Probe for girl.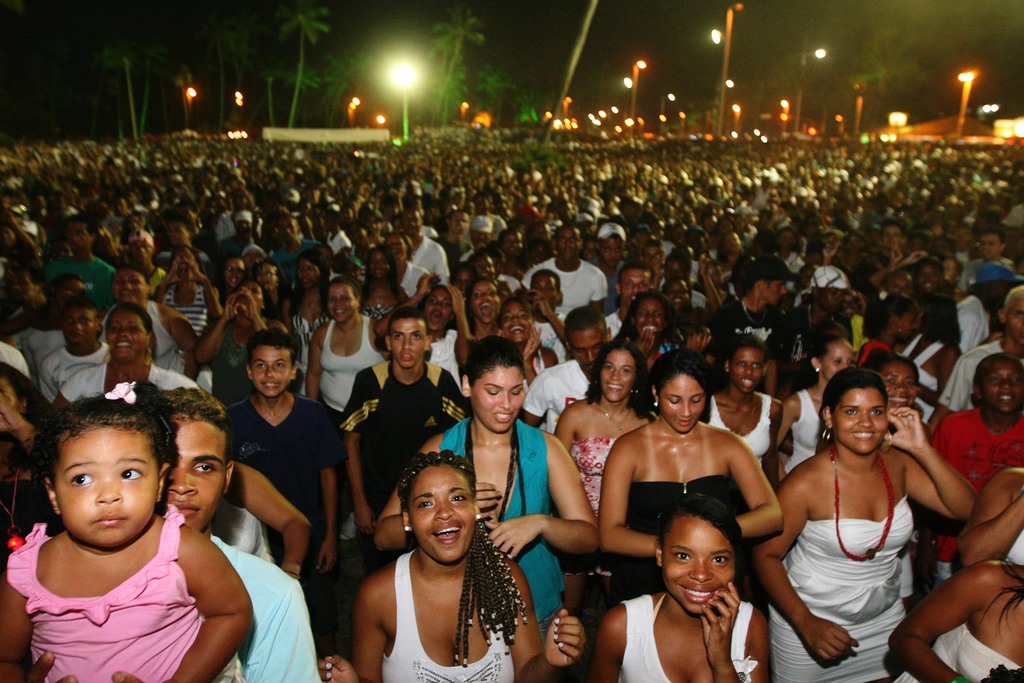
Probe result: locate(7, 390, 256, 679).
